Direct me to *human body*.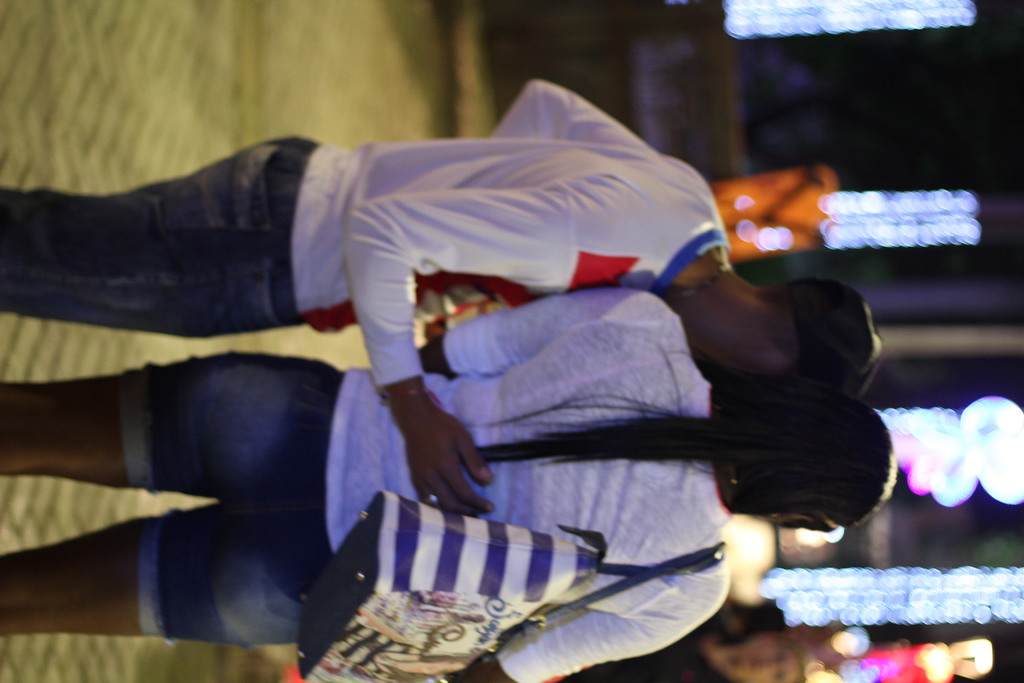
Direction: pyautogui.locateOnScreen(0, 288, 717, 682).
